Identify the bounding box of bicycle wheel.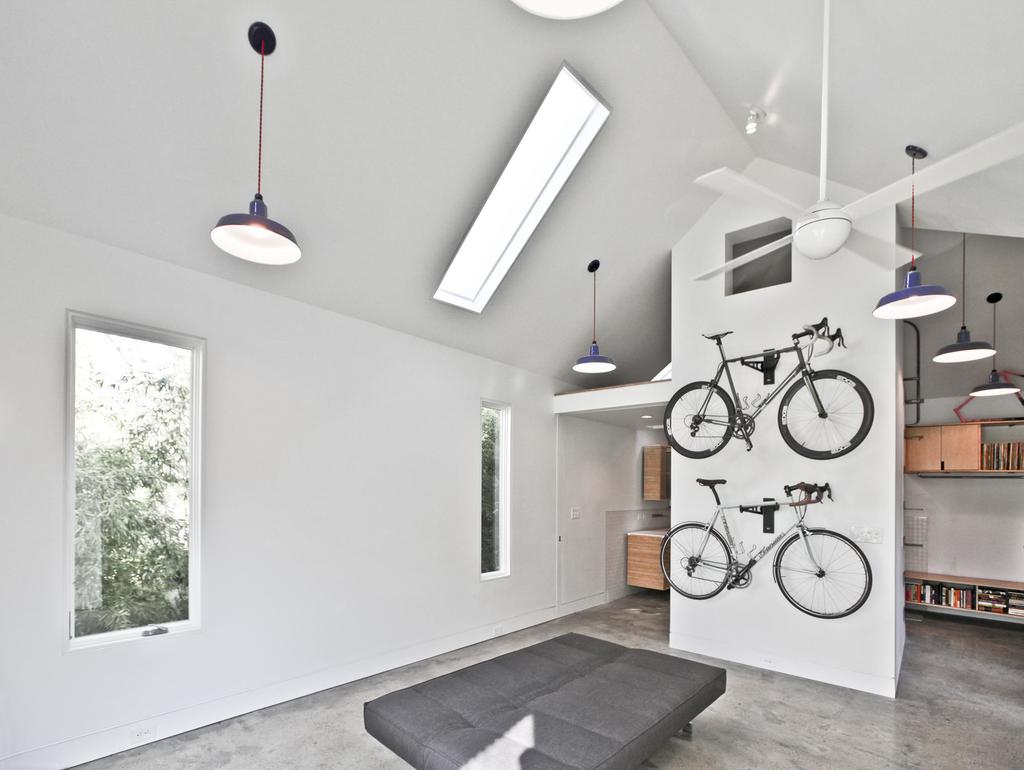
[777,367,876,463].
